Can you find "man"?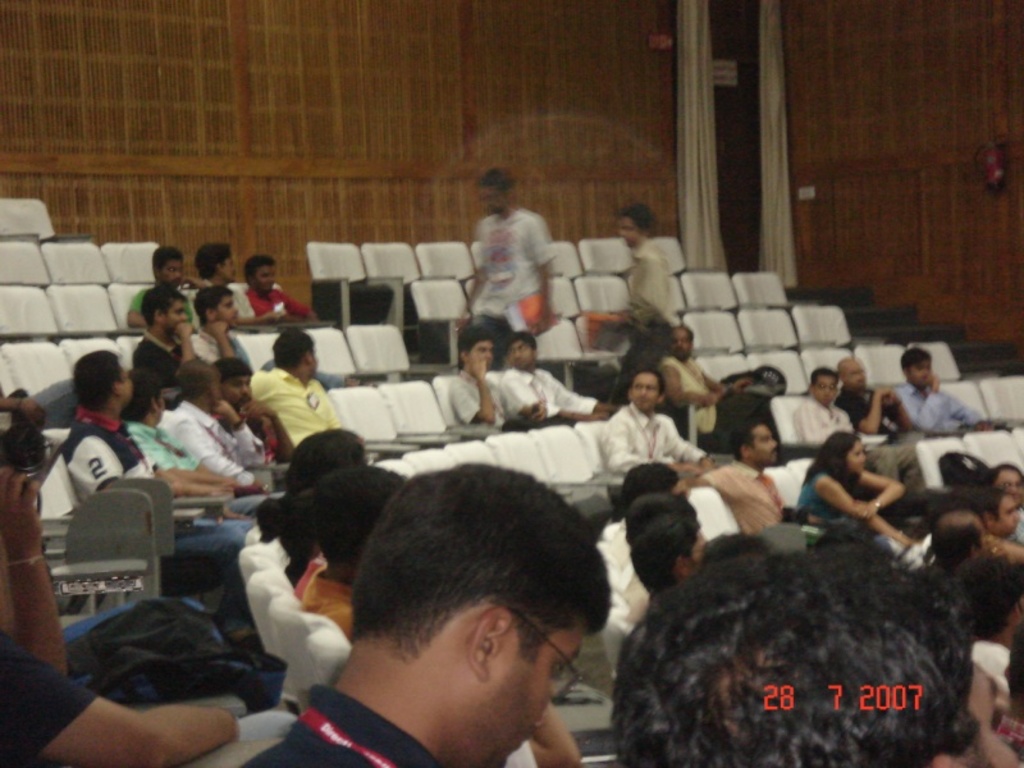
Yes, bounding box: detection(890, 344, 987, 439).
